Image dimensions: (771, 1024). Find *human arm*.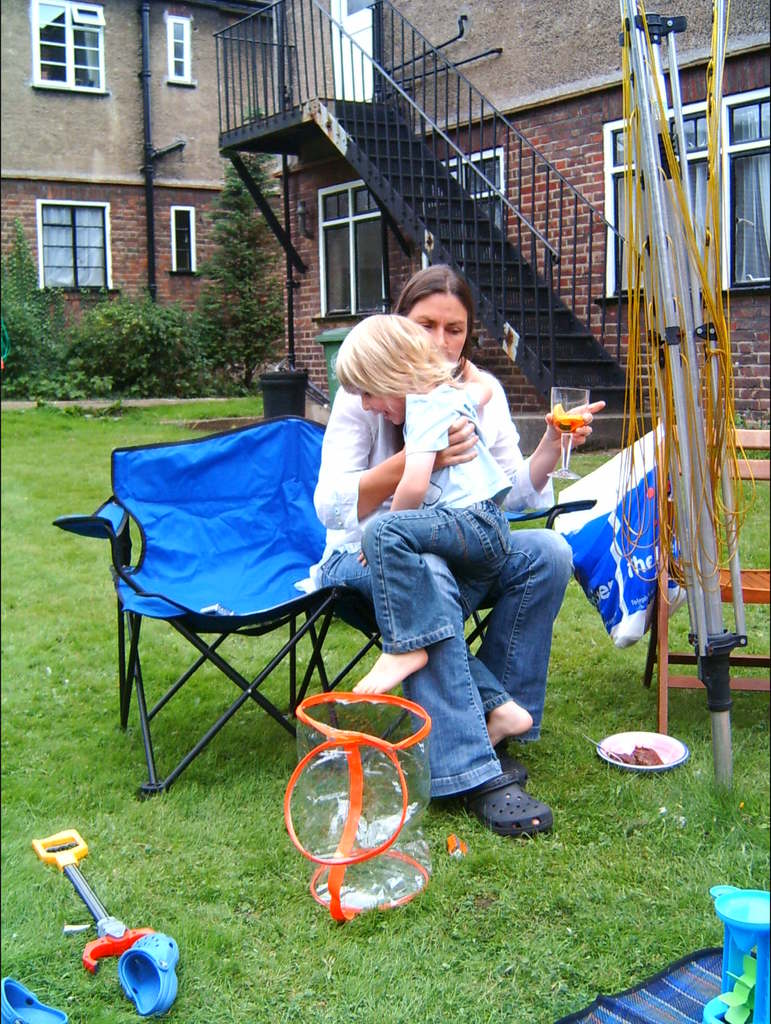
l=350, t=393, r=452, b=570.
